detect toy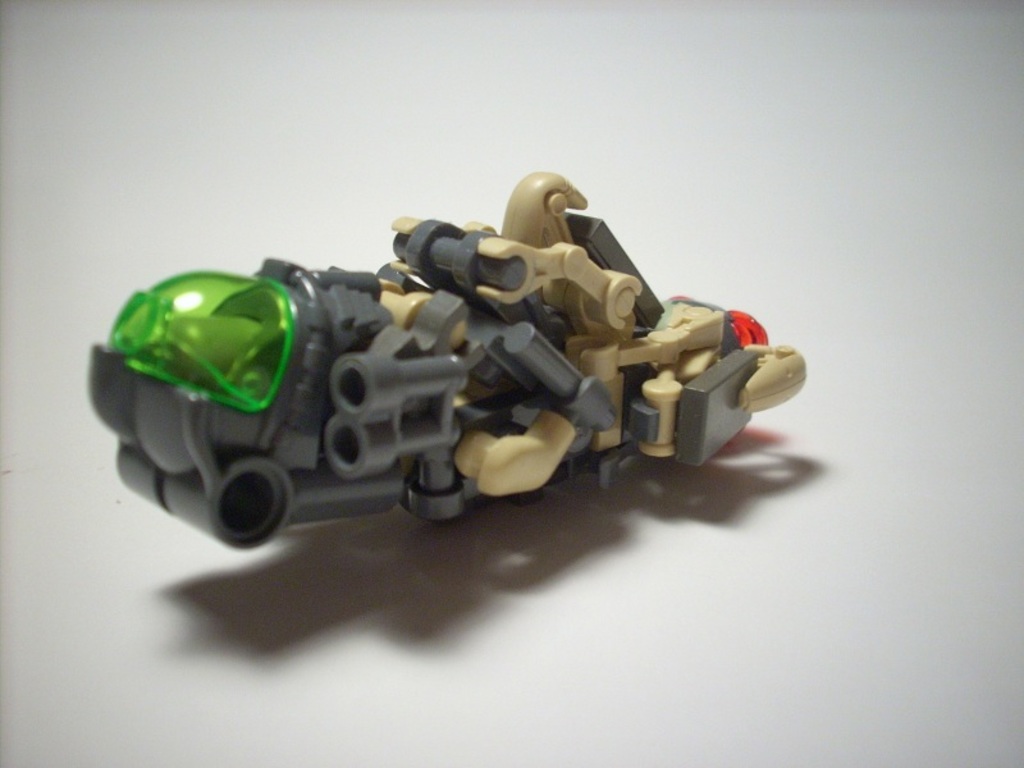
(95,164,817,553)
